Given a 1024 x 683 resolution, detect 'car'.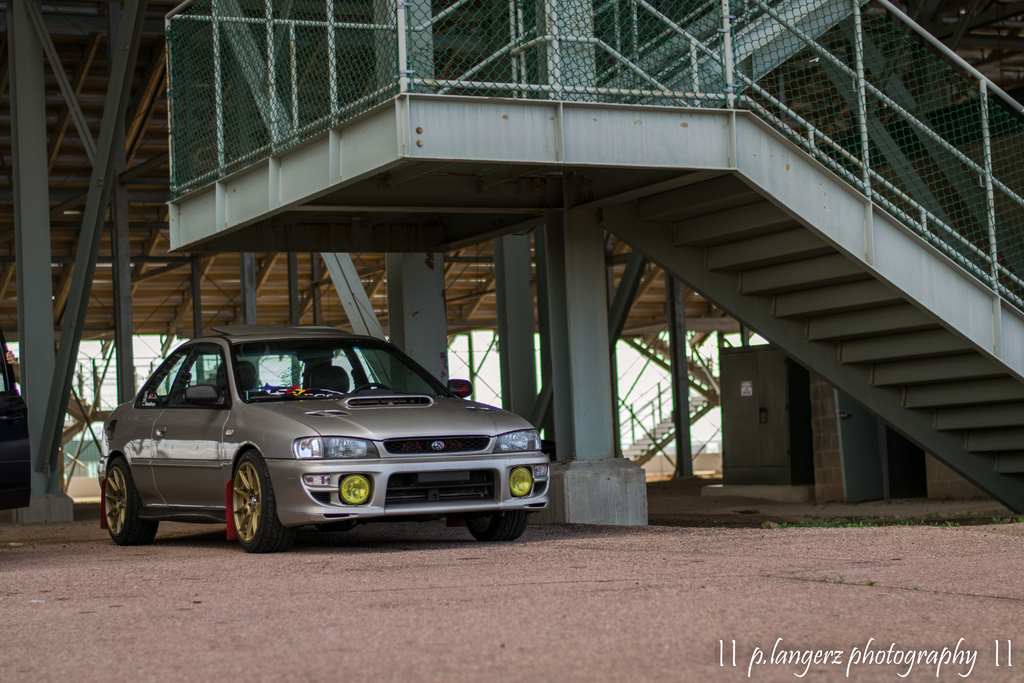
<bbox>92, 325, 560, 554</bbox>.
